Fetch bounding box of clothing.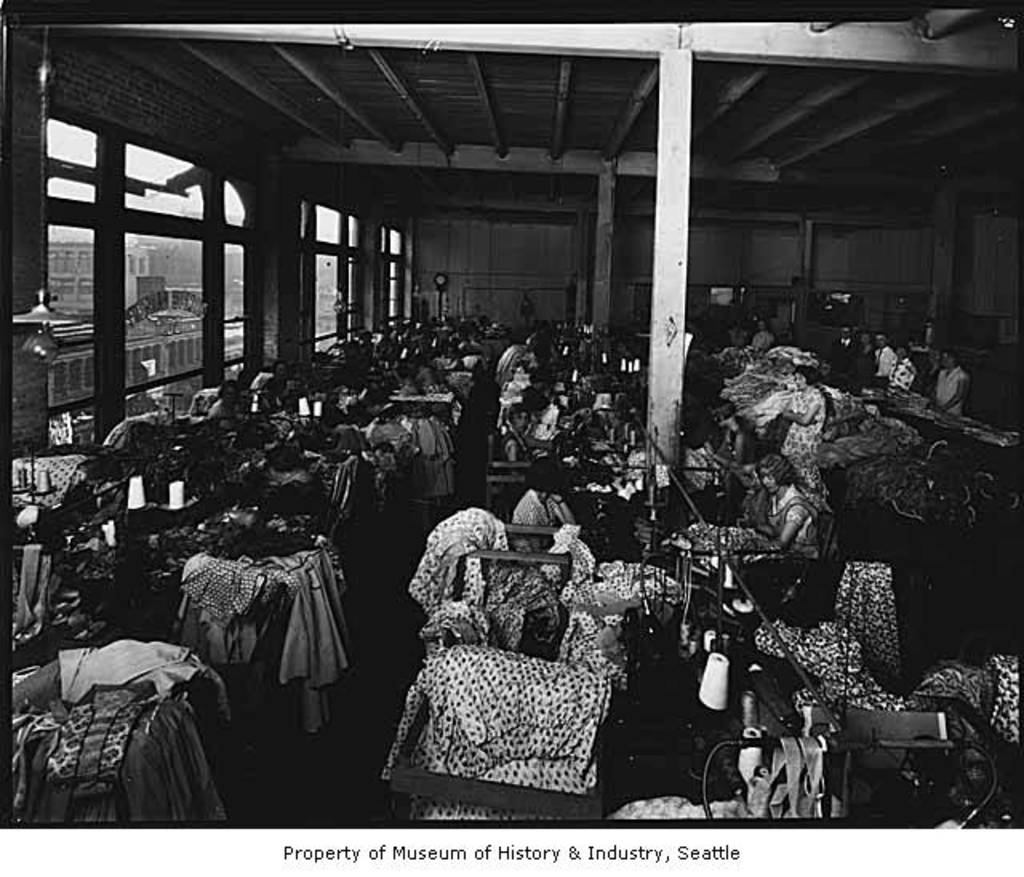
Bbox: bbox=(872, 344, 898, 378).
